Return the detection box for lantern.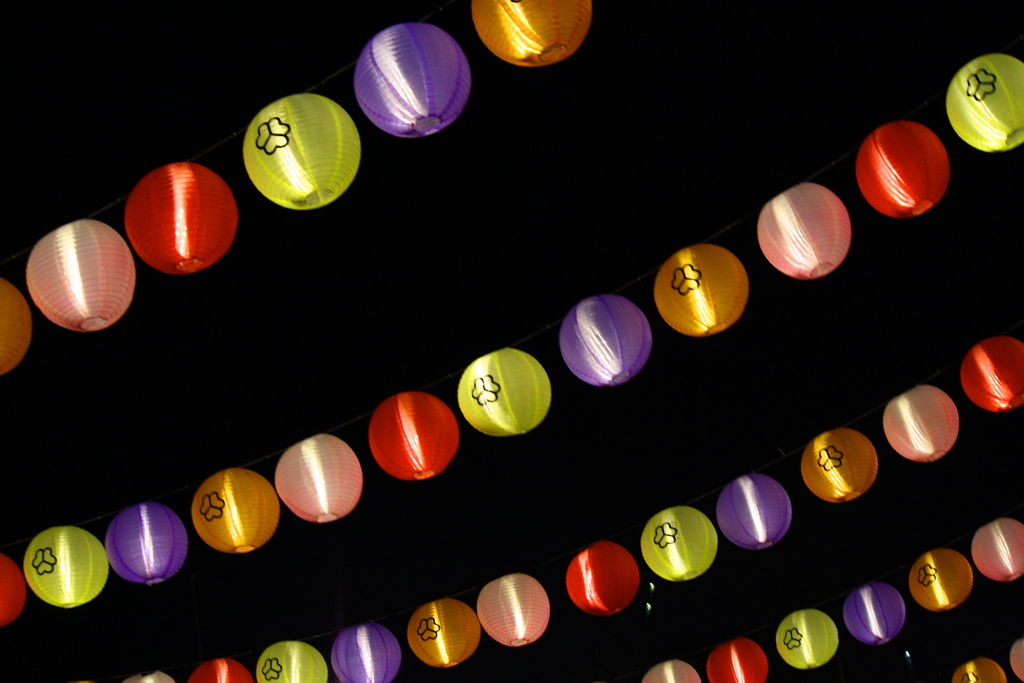
[0, 277, 28, 375].
